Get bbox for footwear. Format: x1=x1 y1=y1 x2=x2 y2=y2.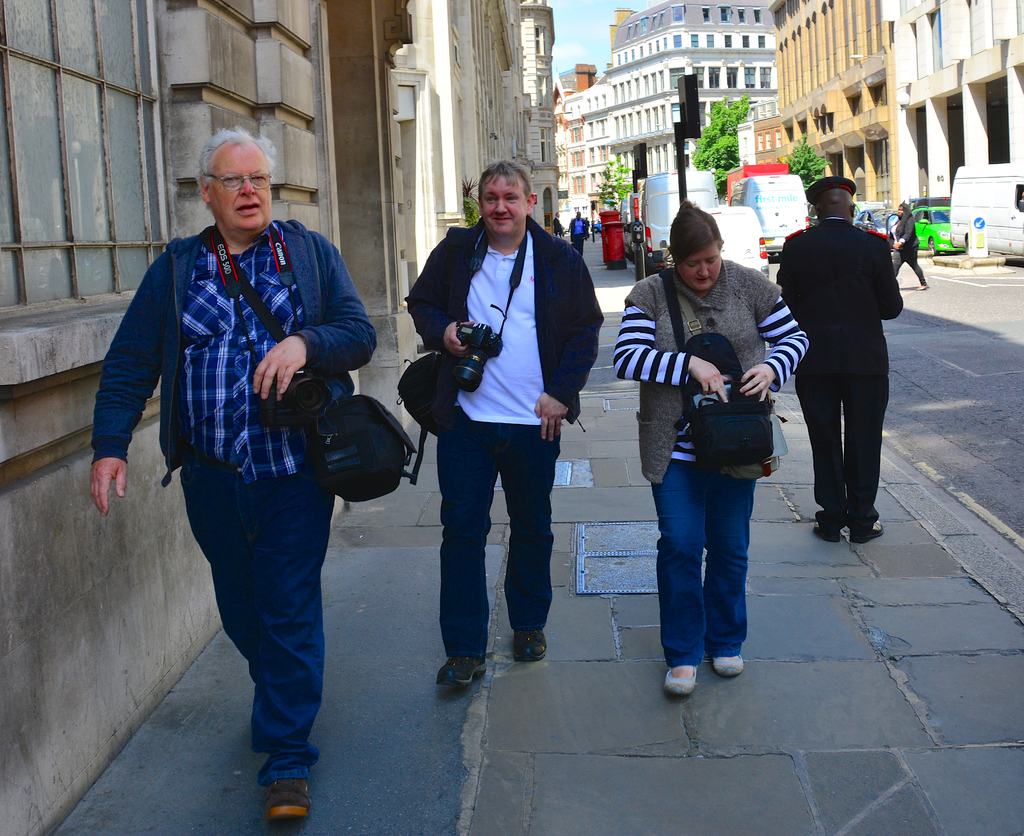
x1=857 y1=521 x2=883 y2=549.
